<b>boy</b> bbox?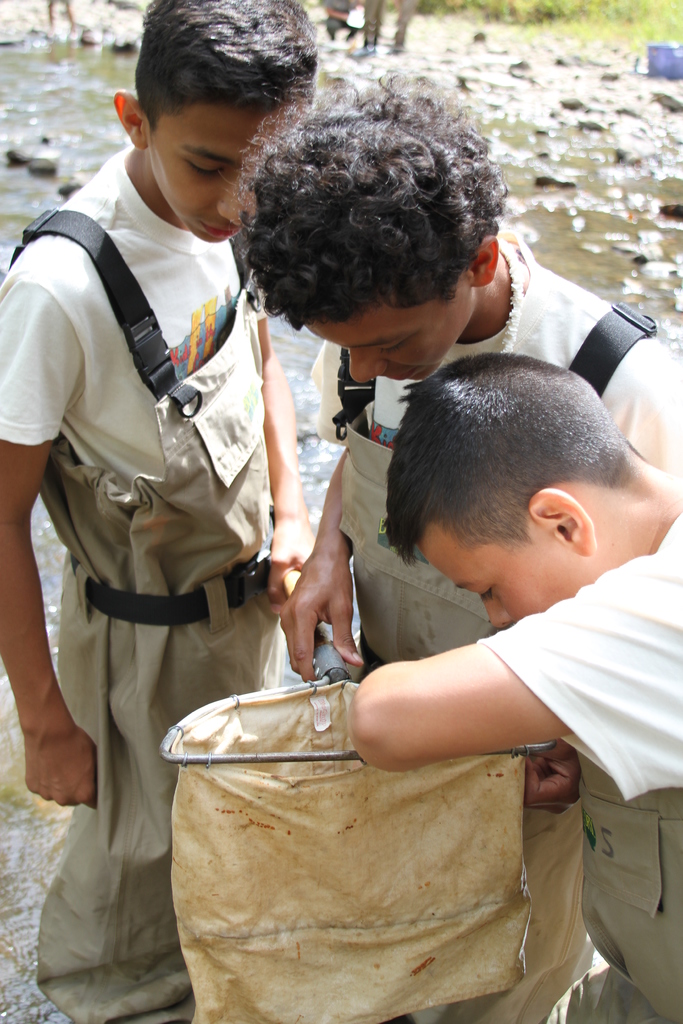
350 349 682 1023
